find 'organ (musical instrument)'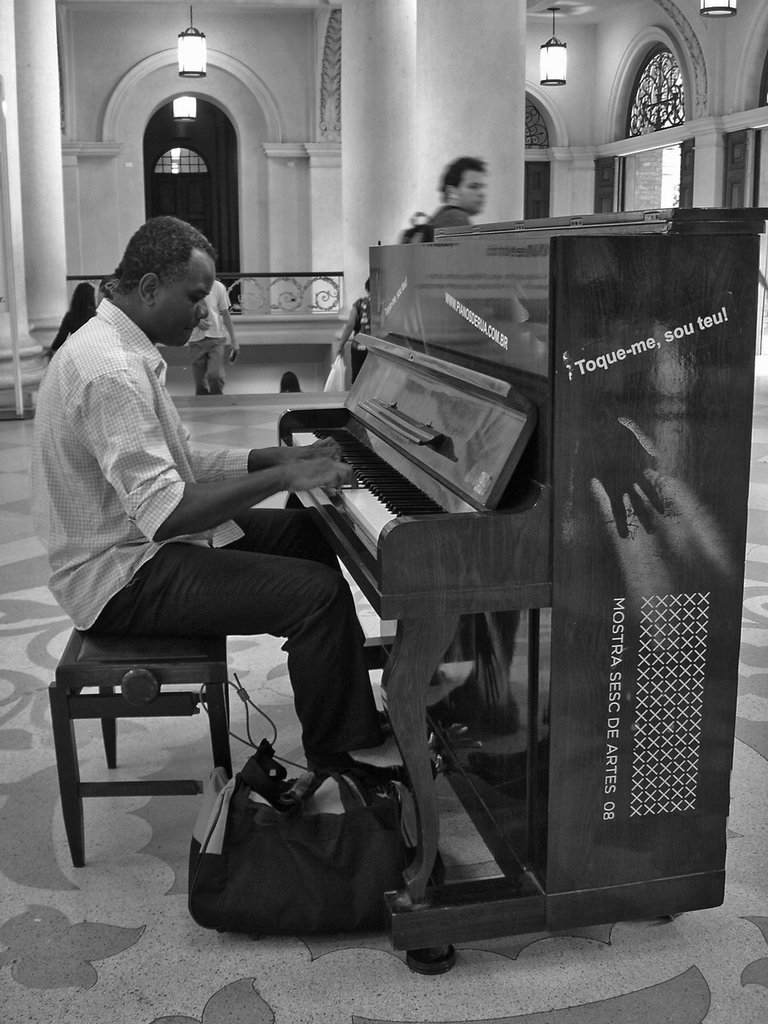
region(273, 191, 767, 978)
